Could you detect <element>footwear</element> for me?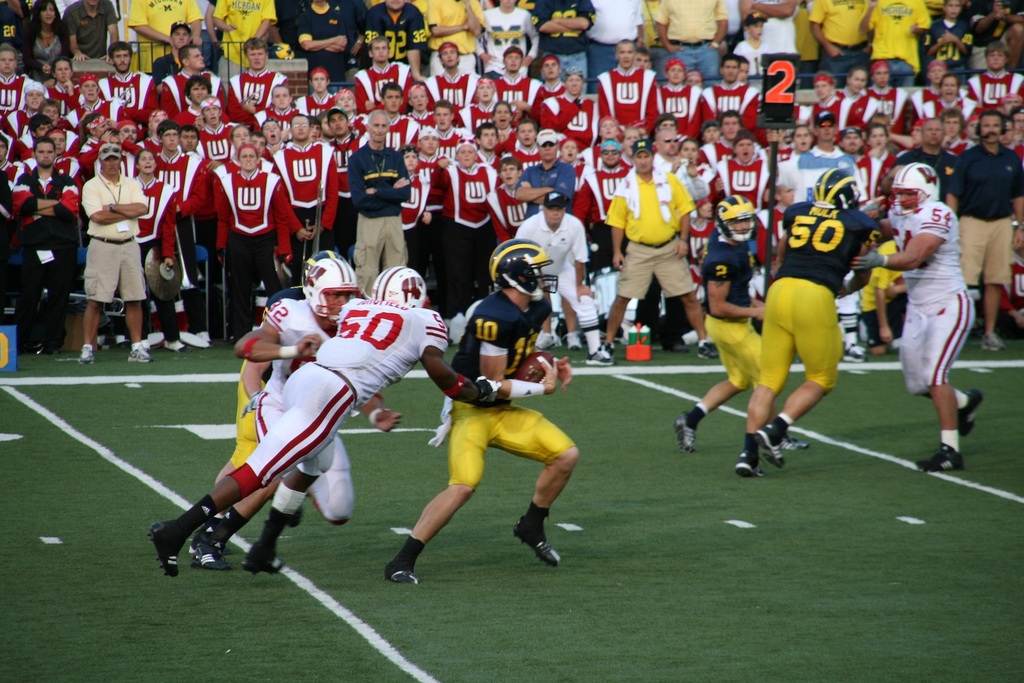
Detection result: {"left": 381, "top": 560, "right": 423, "bottom": 586}.
